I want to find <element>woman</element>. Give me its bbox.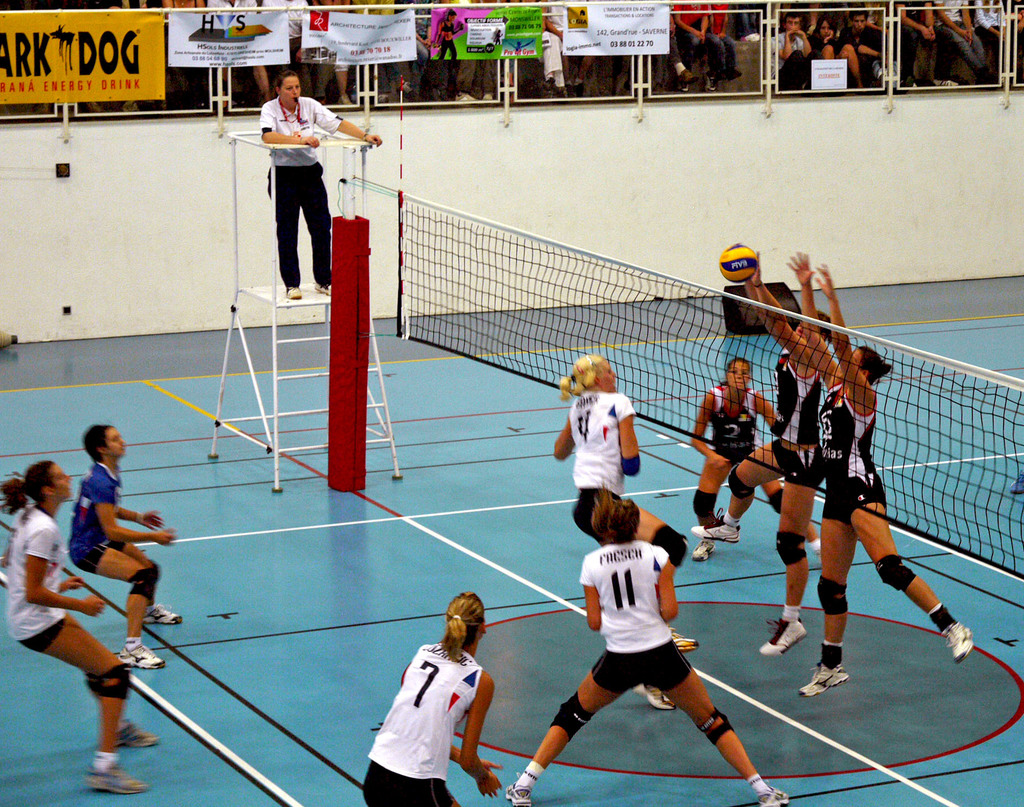
[808,17,867,92].
